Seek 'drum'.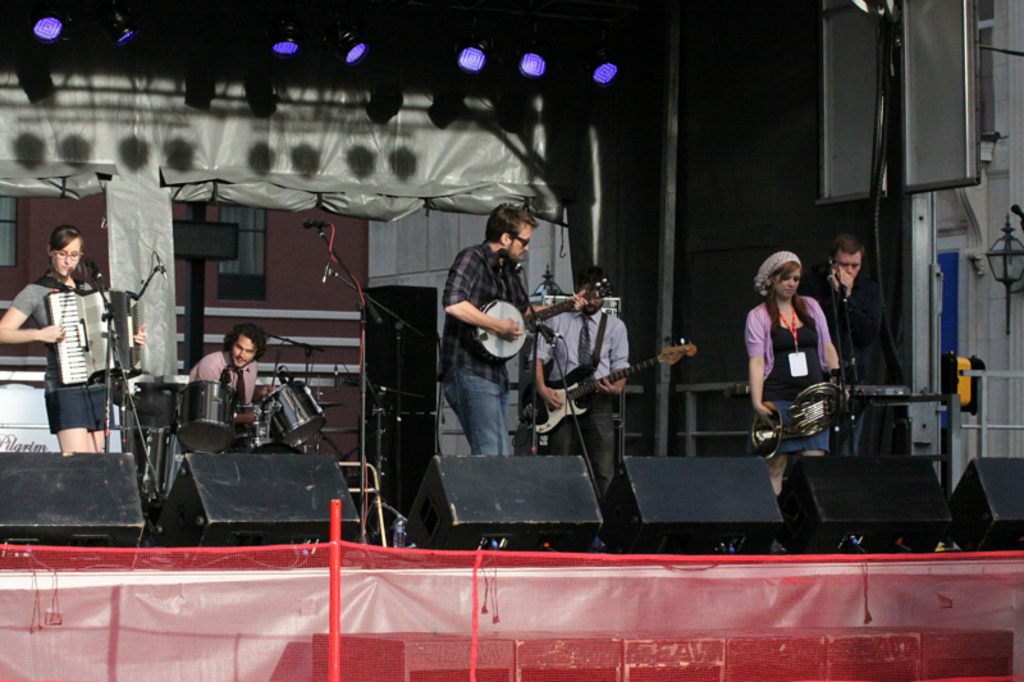
(174,377,236,454).
